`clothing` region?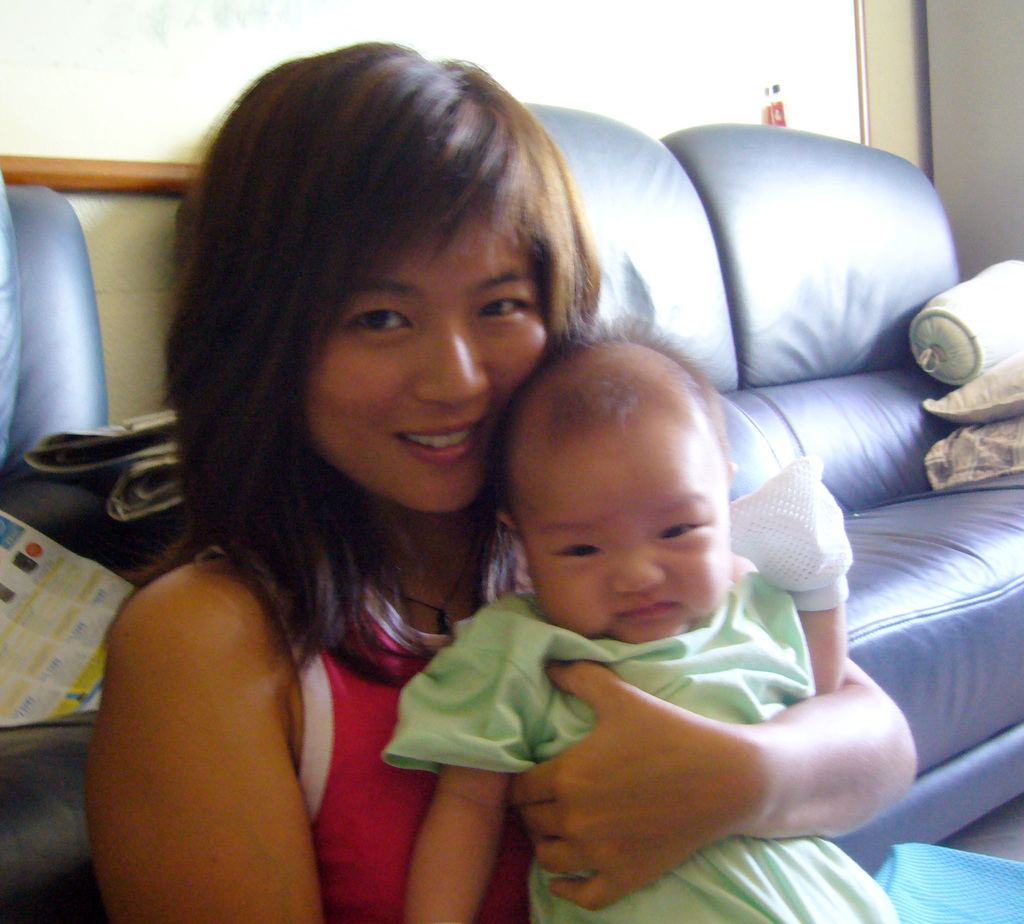
(x1=202, y1=531, x2=531, y2=923)
